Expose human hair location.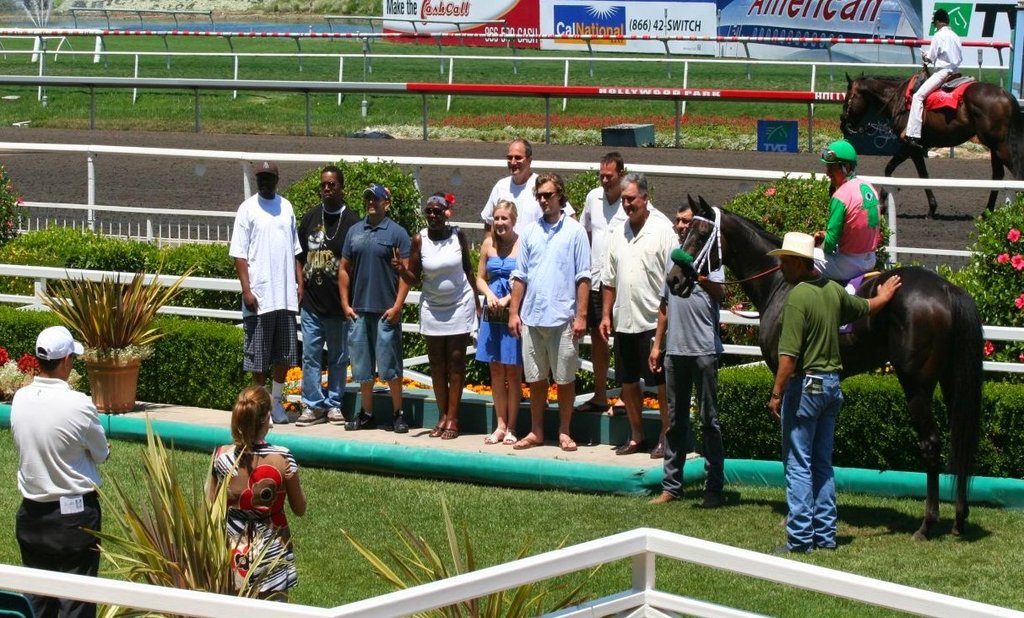
Exposed at 620, 170, 652, 198.
